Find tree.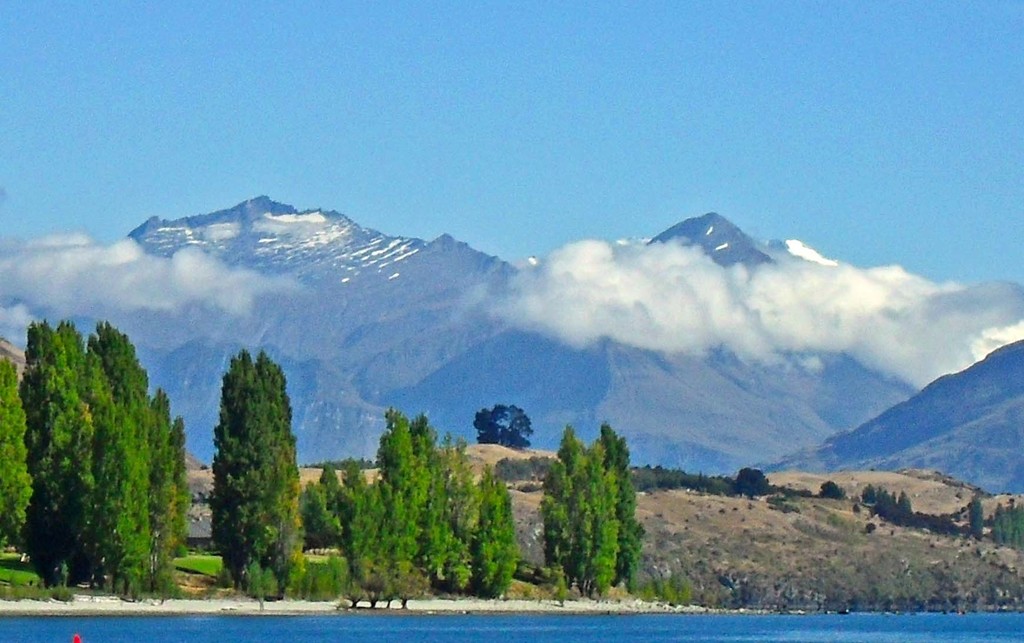
region(540, 425, 618, 599).
